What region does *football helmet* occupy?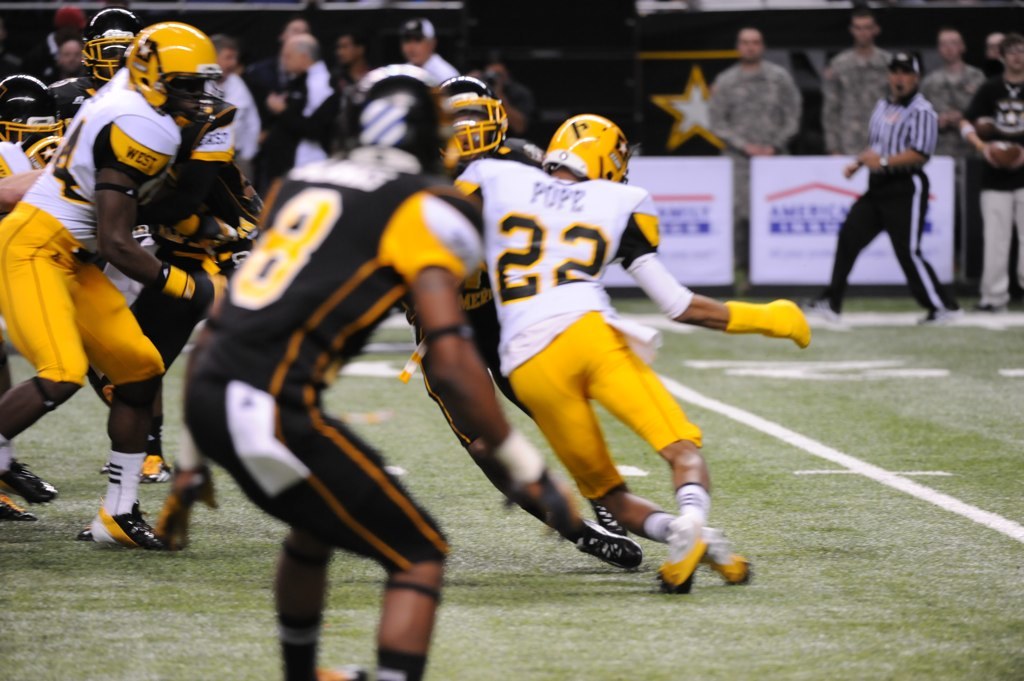
541:112:633:181.
